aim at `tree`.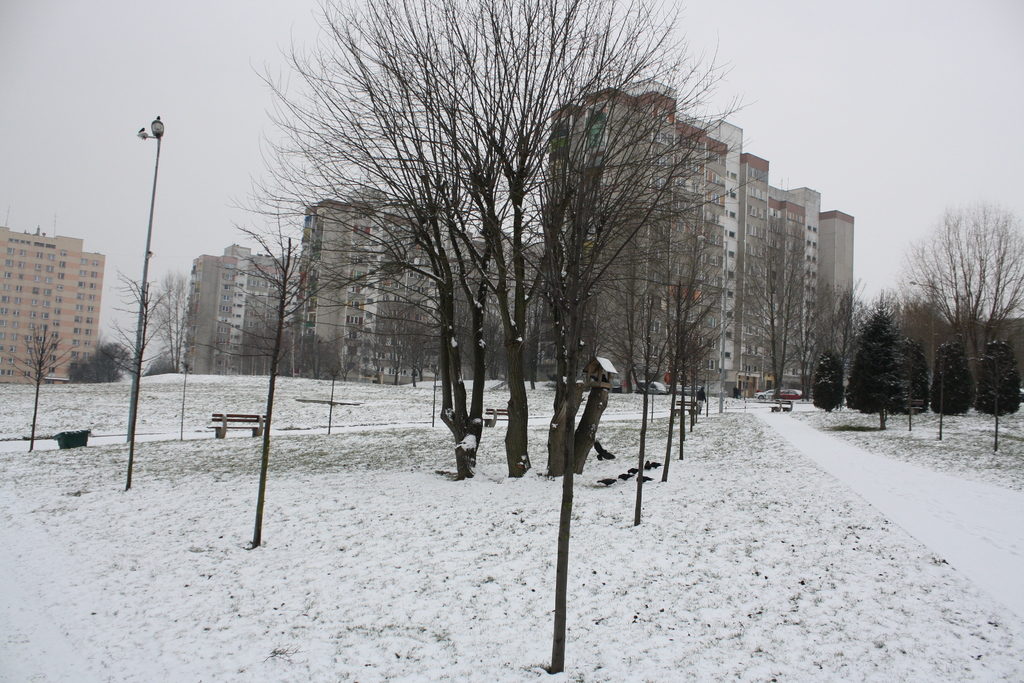
Aimed at detection(805, 272, 859, 406).
